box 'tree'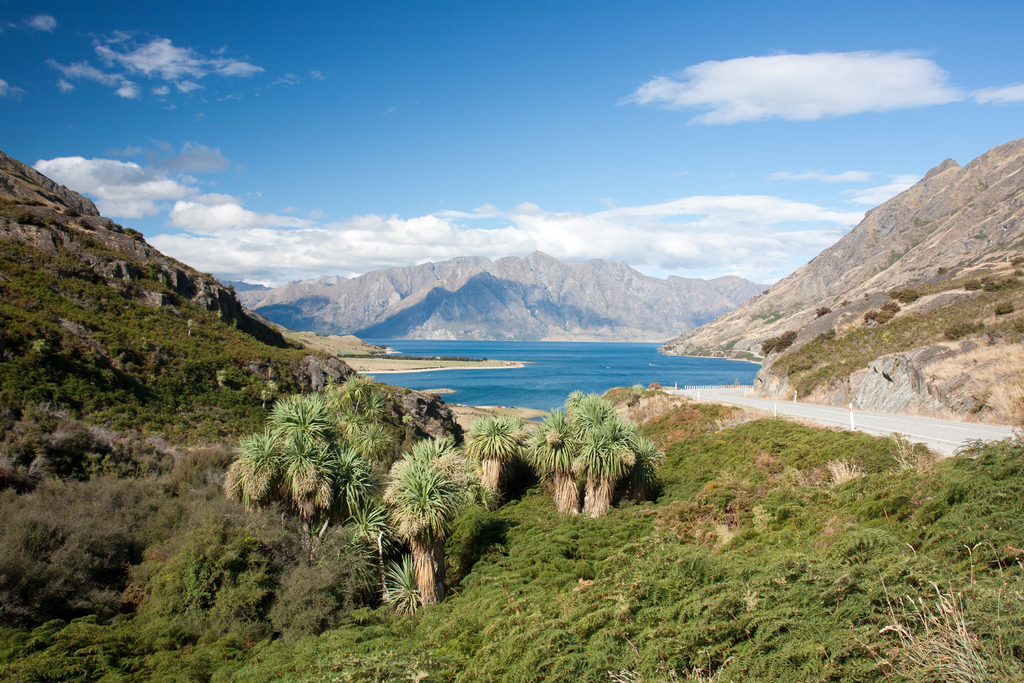
bbox=(527, 384, 669, 520)
